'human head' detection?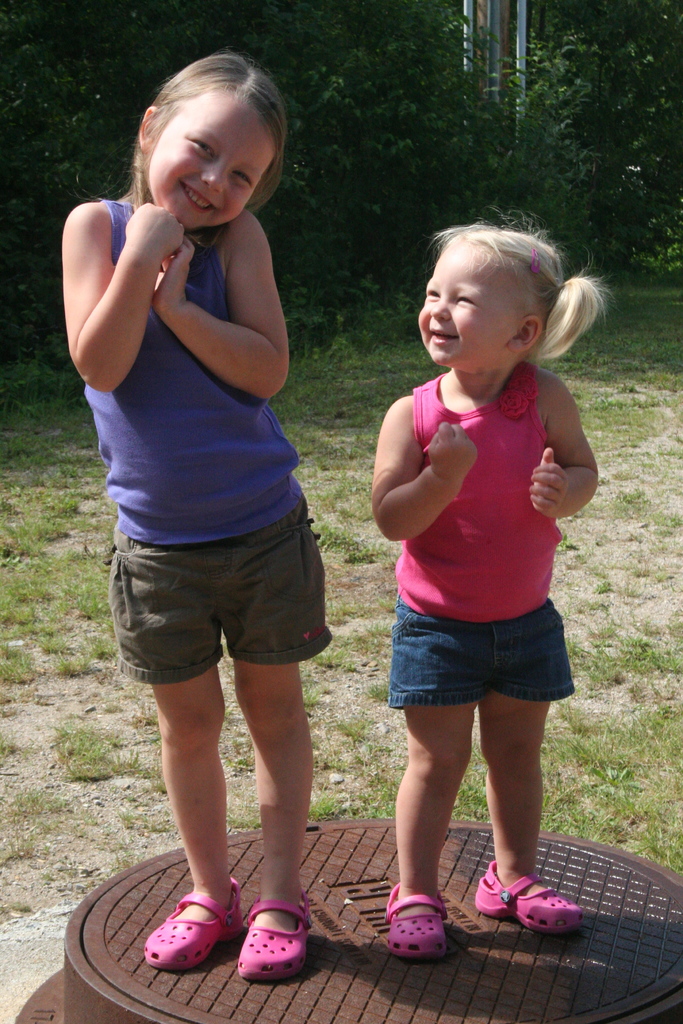
(411,227,563,374)
